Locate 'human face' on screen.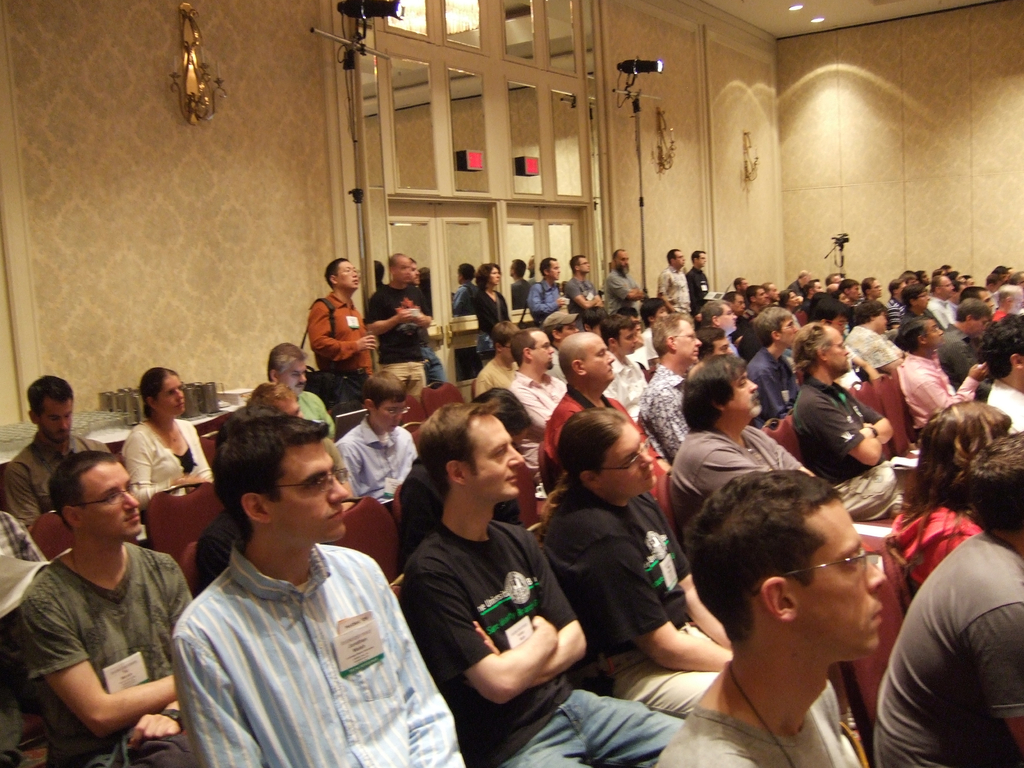
On screen at 157,373,189,420.
